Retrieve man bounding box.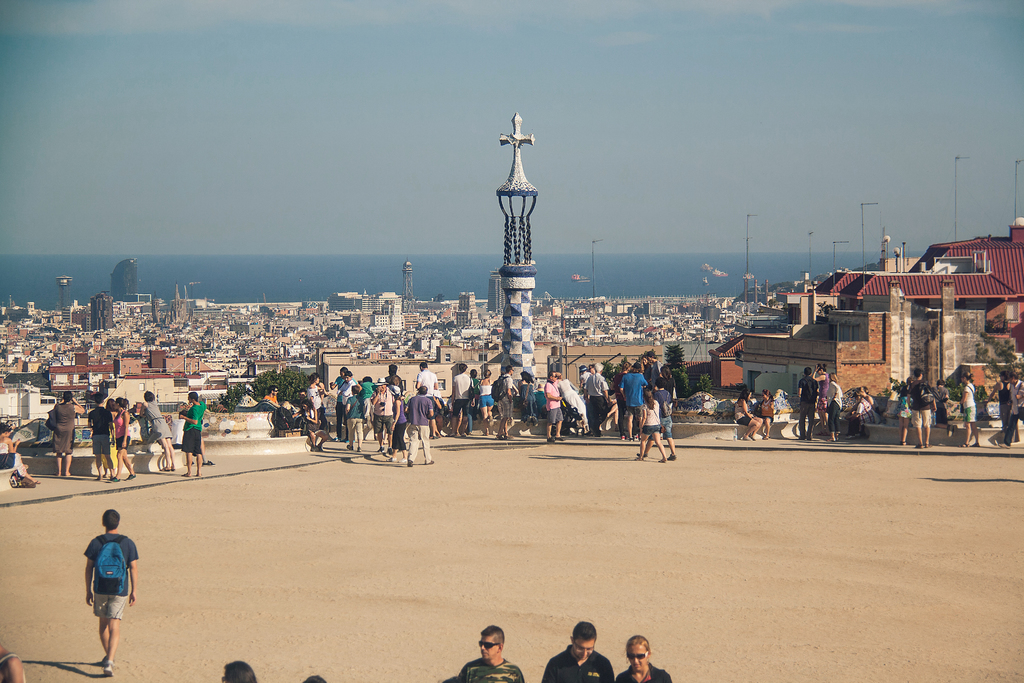
Bounding box: [547,372,561,443].
